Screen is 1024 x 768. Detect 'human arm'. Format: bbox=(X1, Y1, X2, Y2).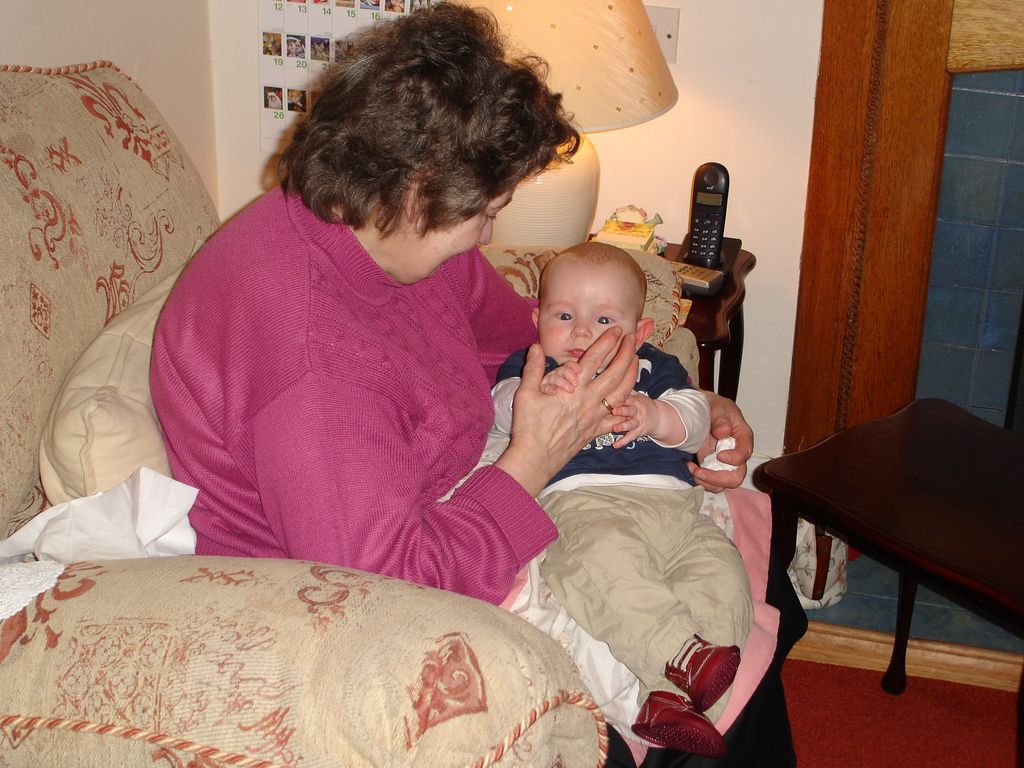
bbox=(609, 357, 712, 452).
